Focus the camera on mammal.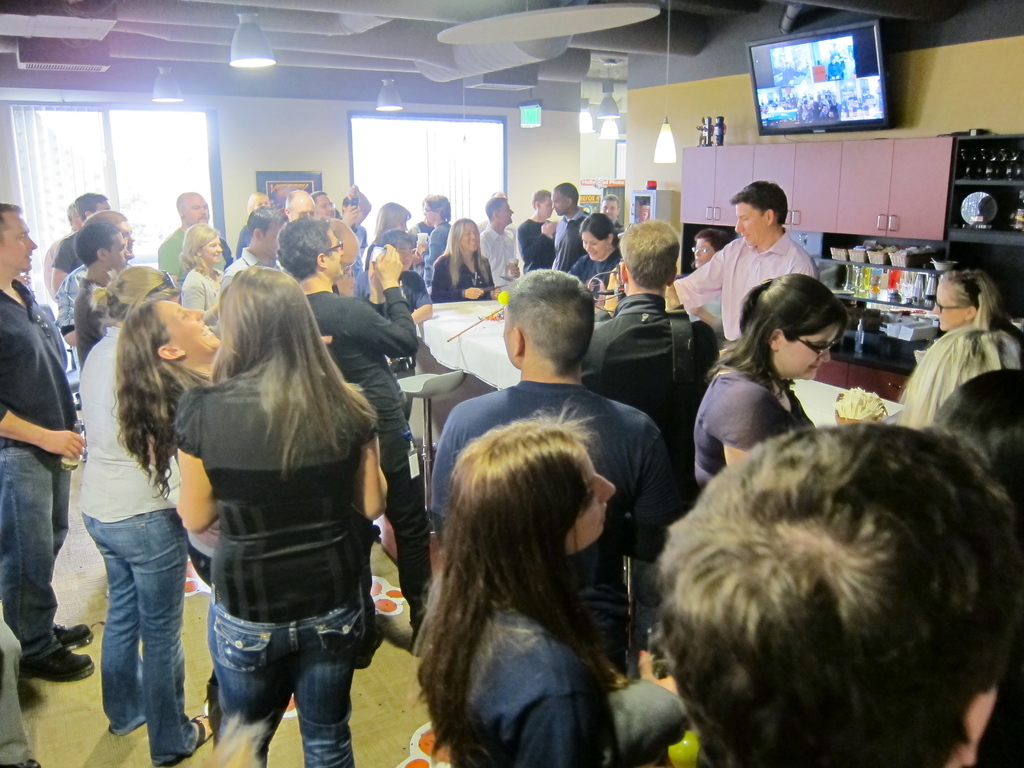
Focus region: locate(270, 214, 409, 646).
